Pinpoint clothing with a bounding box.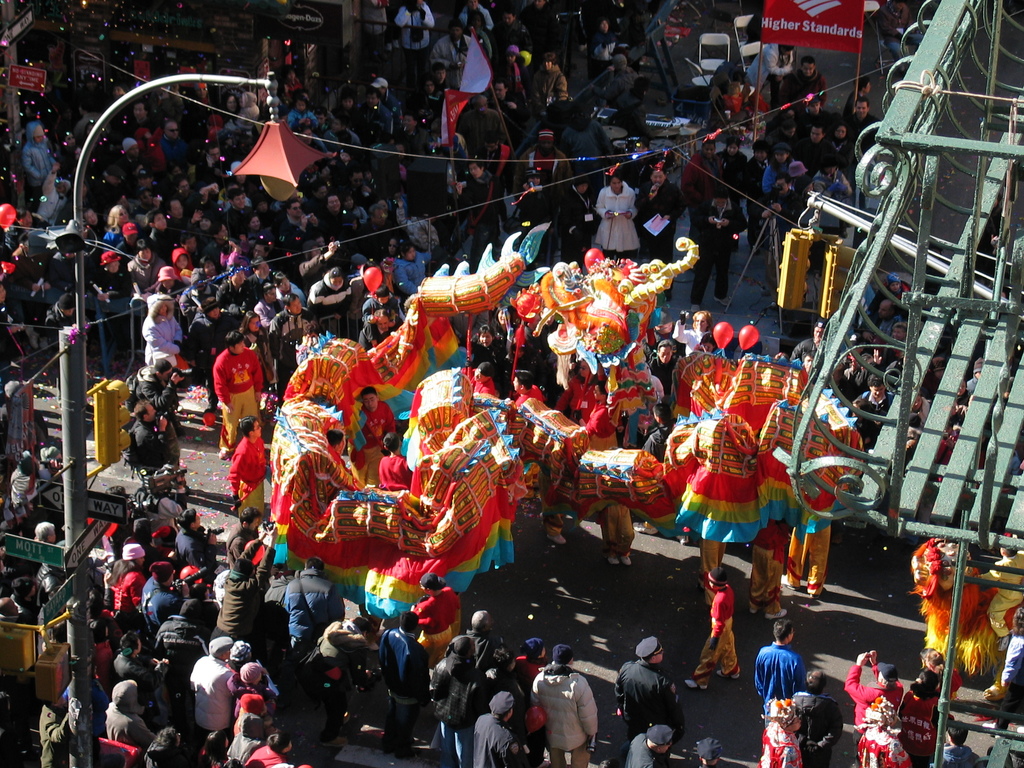
<box>124,367,179,419</box>.
